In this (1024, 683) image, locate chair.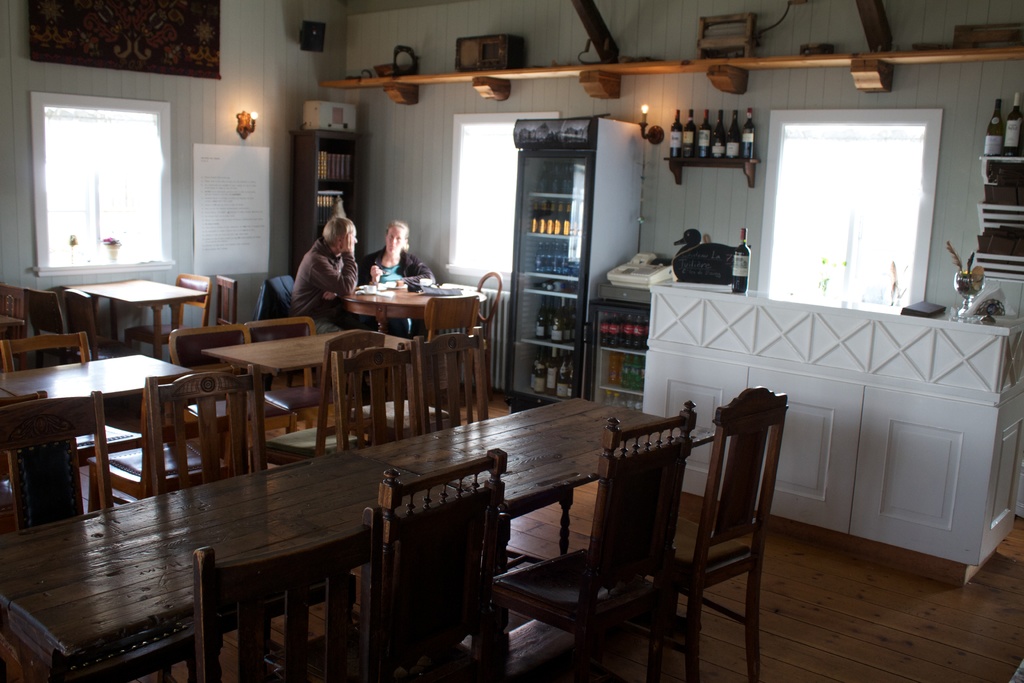
Bounding box: 0, 386, 127, 536.
